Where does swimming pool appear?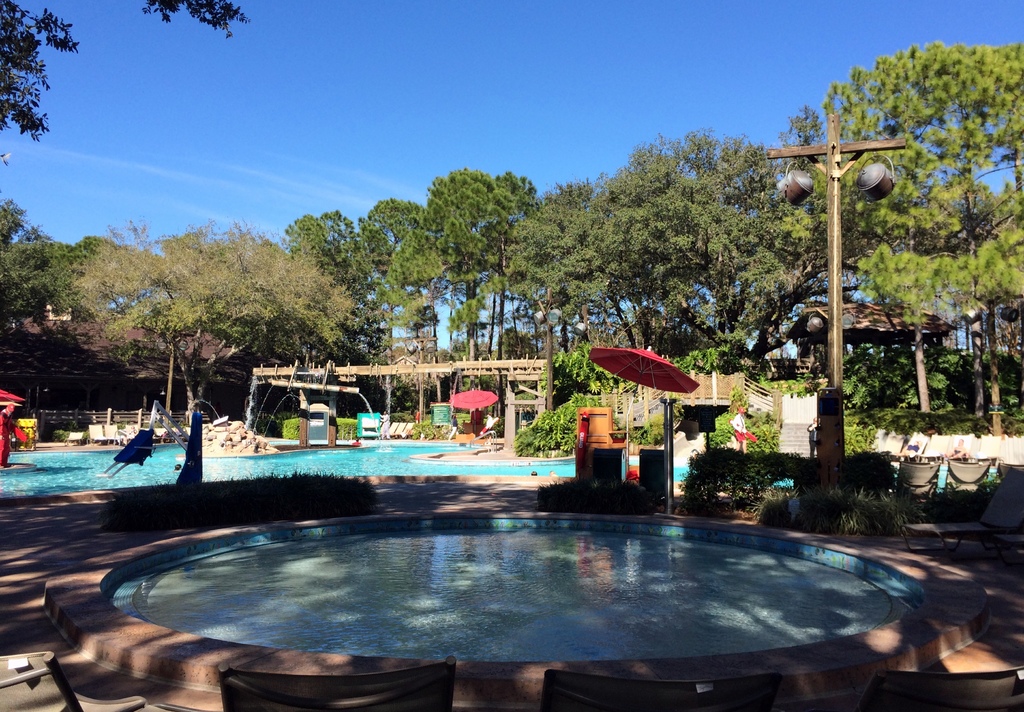
Appears at [100, 504, 909, 665].
